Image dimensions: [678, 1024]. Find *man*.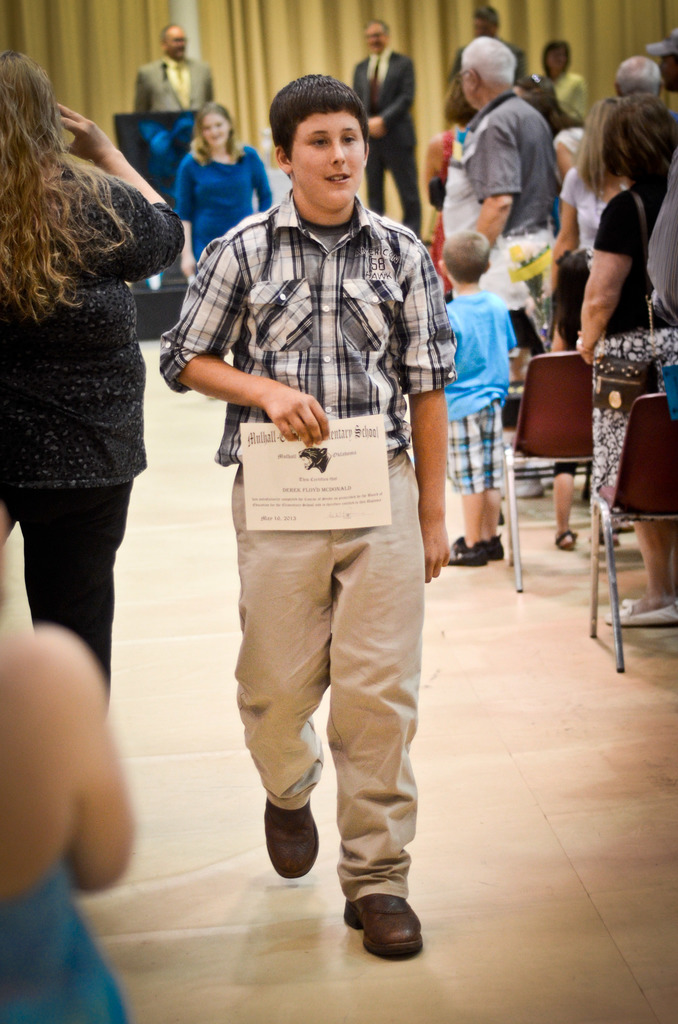
<box>135,26,209,113</box>.
